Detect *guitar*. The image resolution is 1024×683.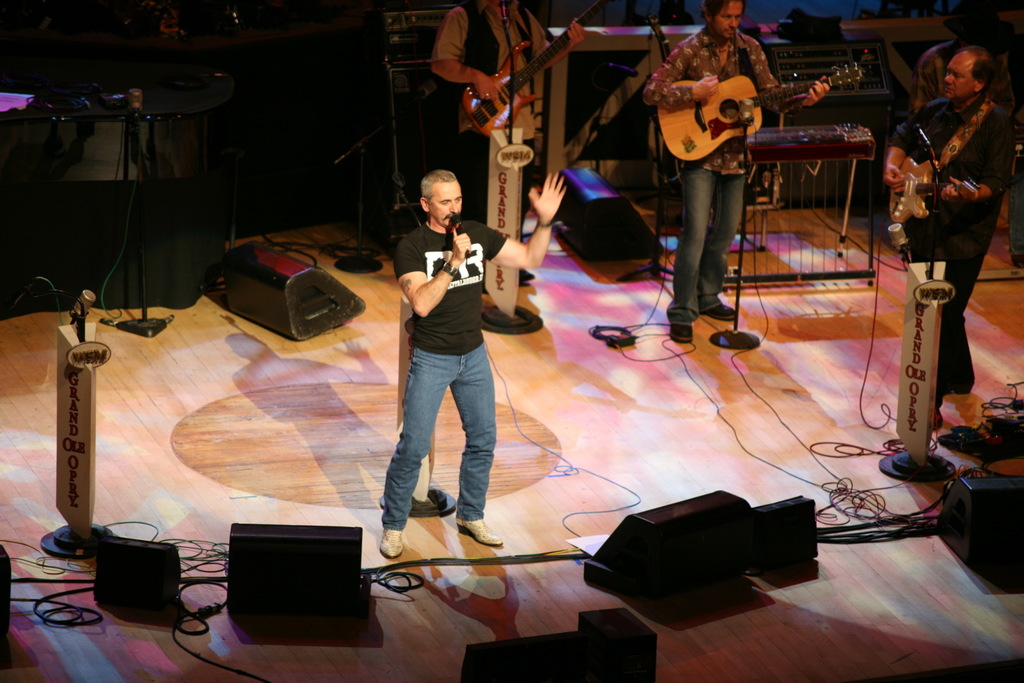
(x1=653, y1=68, x2=870, y2=168).
